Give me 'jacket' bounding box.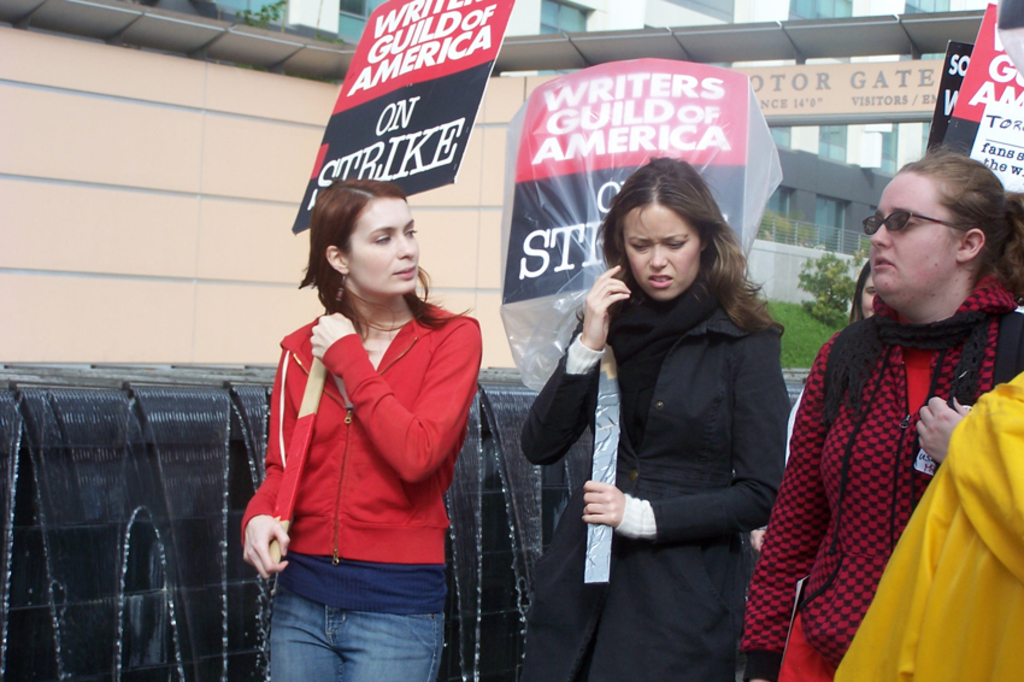
Rect(236, 289, 485, 565).
